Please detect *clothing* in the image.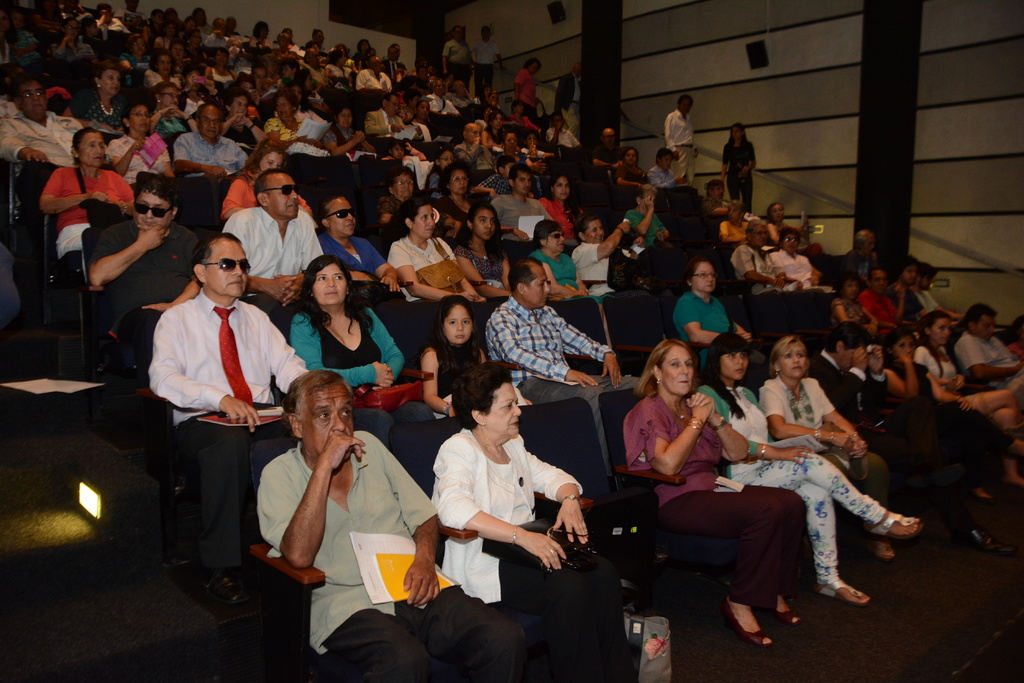
[619, 387, 819, 602].
